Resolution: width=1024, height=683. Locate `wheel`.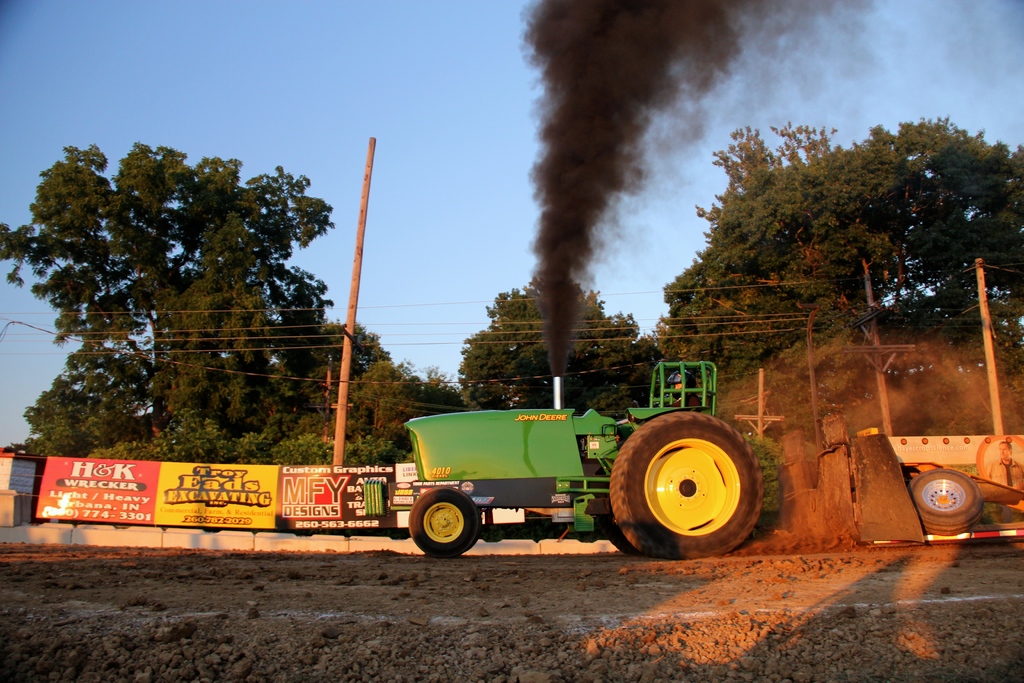
(911,470,988,534).
